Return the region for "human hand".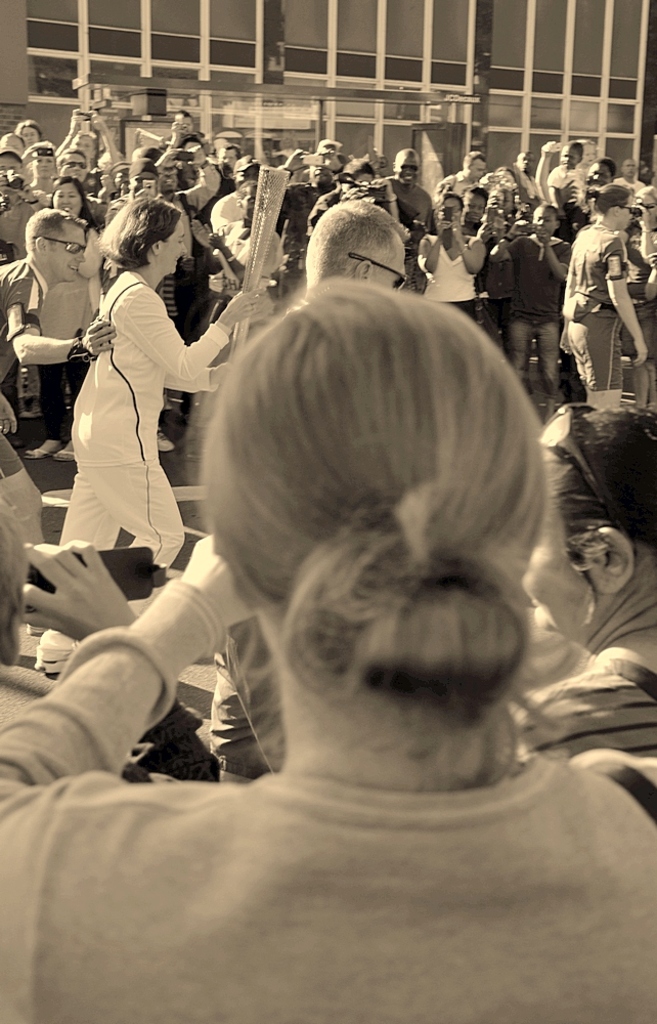
366,178,393,196.
